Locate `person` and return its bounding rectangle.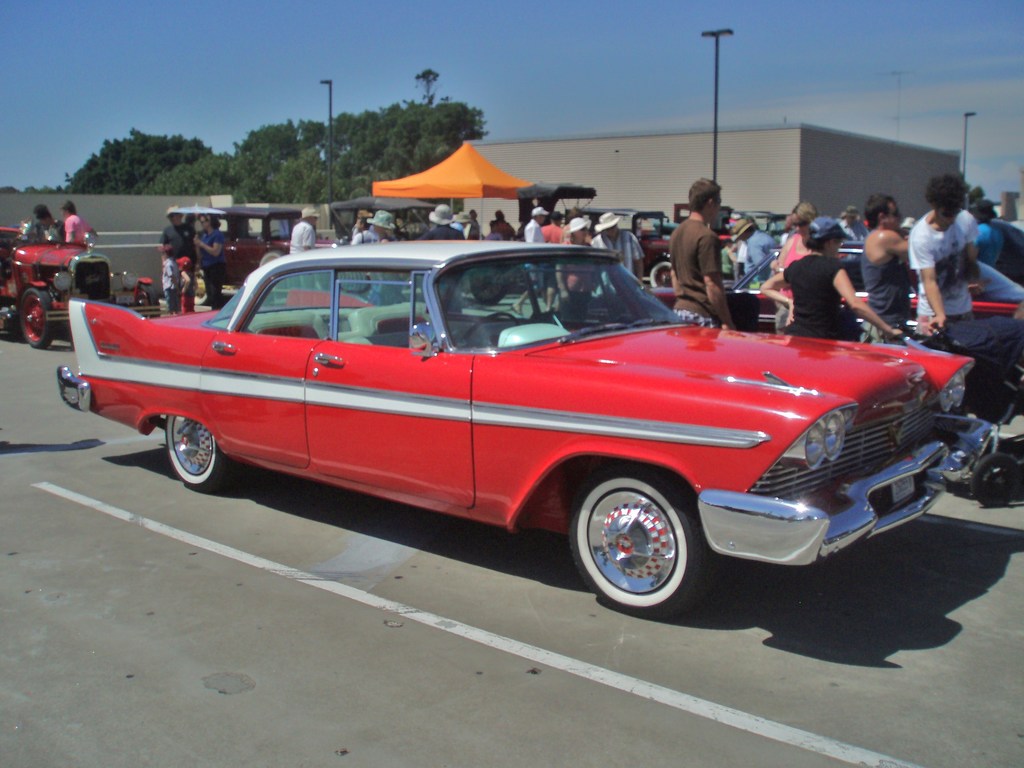
box=[344, 205, 389, 310].
